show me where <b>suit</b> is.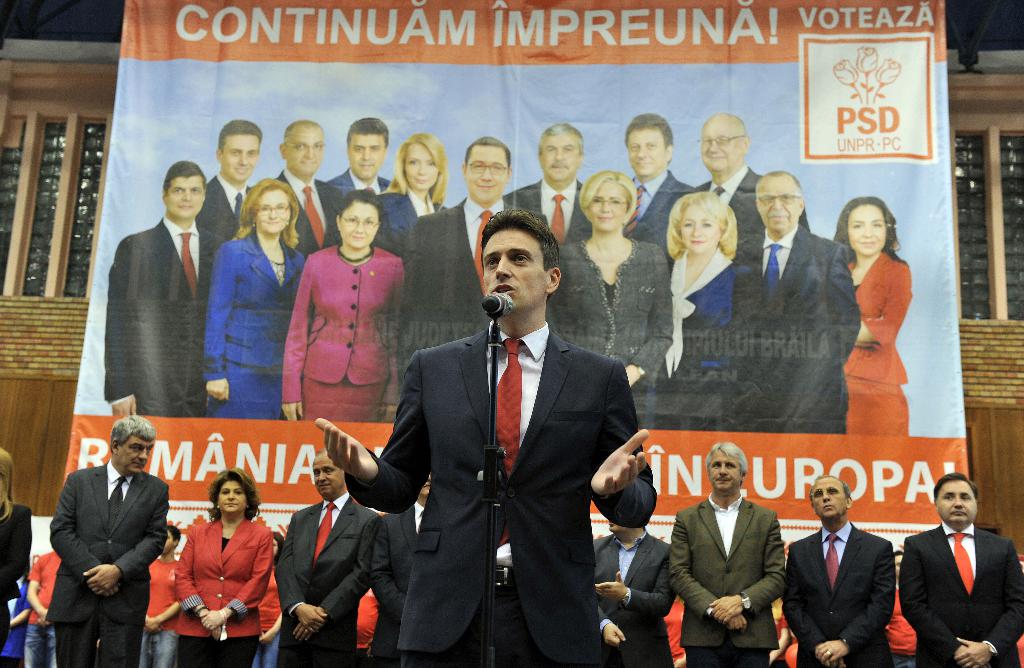
<b>suit</b> is at crop(170, 518, 276, 667).
